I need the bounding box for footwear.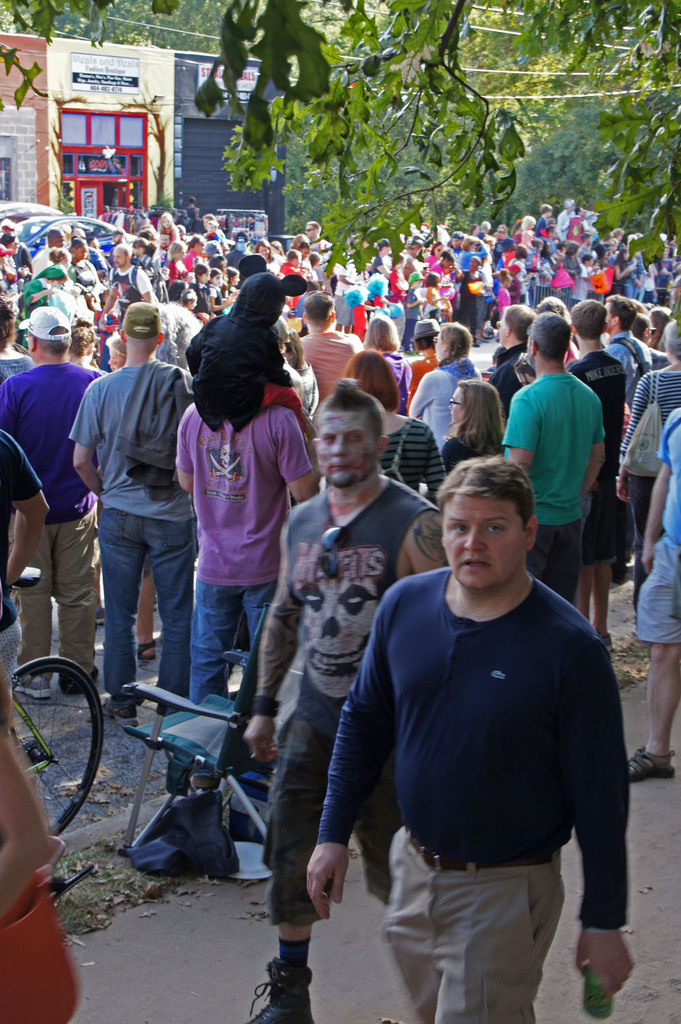
Here it is: bbox(237, 943, 321, 1023).
